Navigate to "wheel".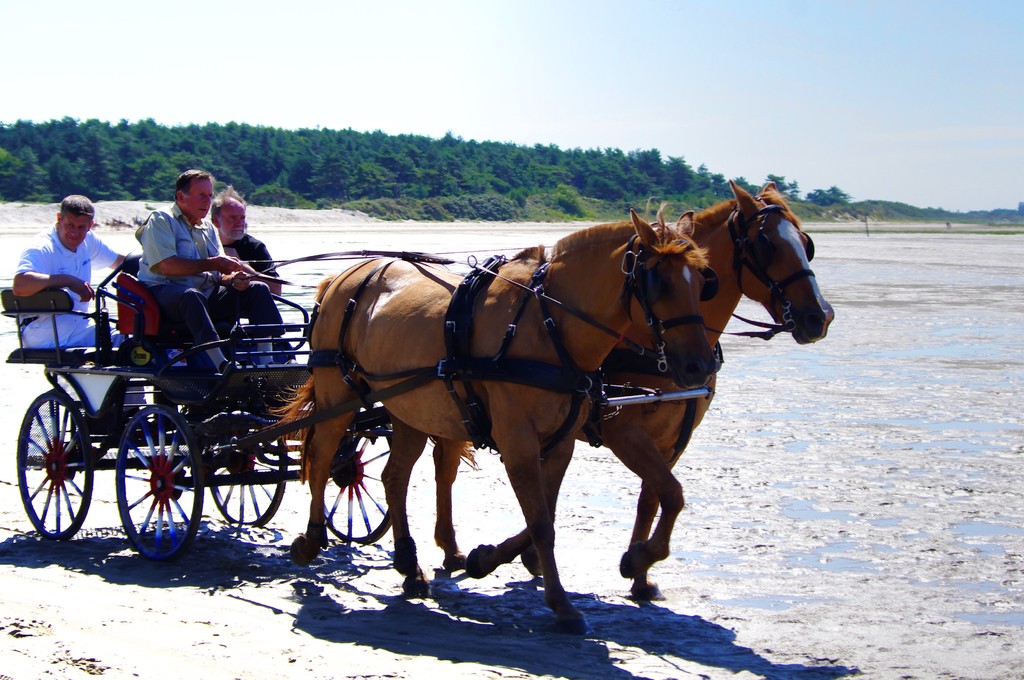
Navigation target: <box>320,409,394,543</box>.
